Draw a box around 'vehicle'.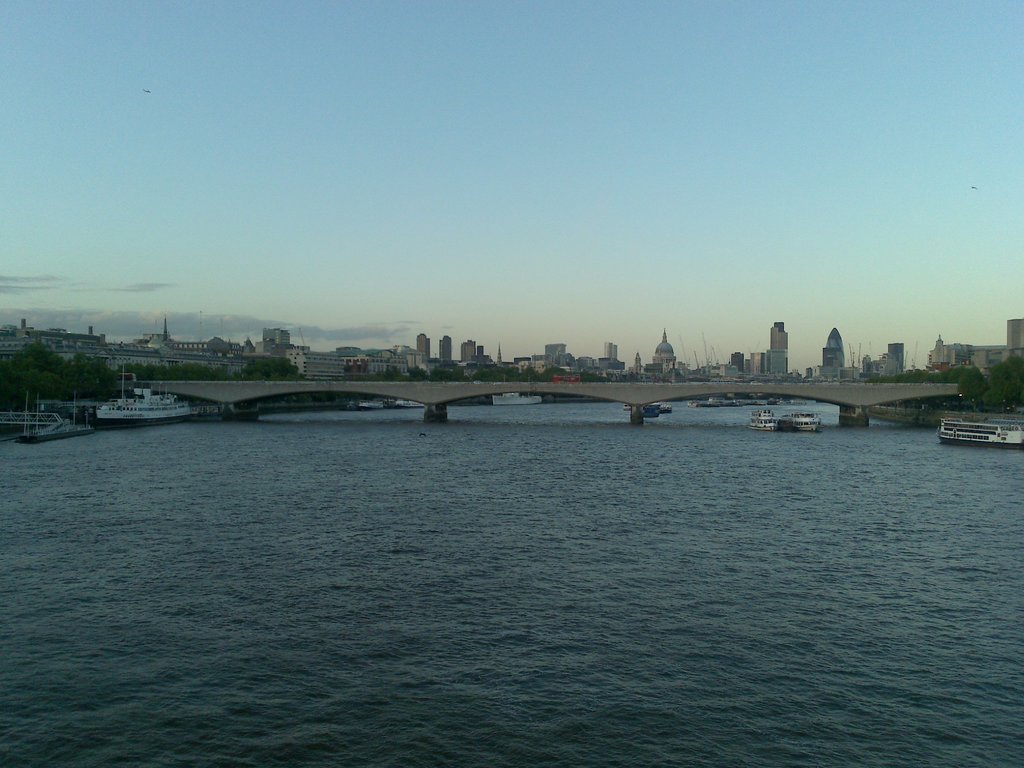
{"left": 97, "top": 380, "right": 208, "bottom": 425}.
